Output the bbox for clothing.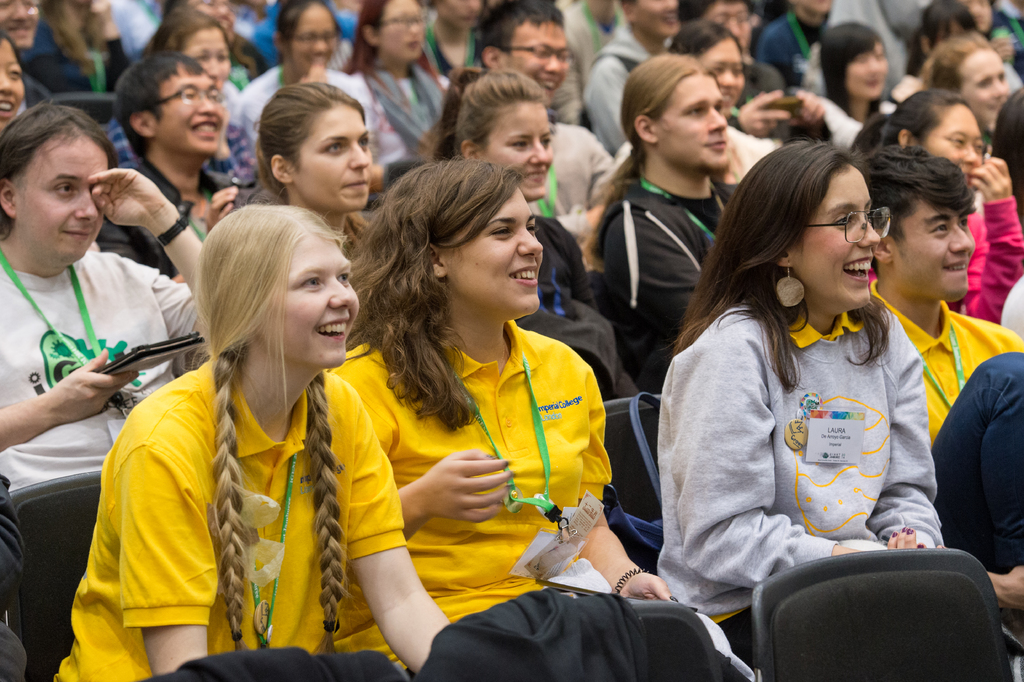
578,21,662,154.
